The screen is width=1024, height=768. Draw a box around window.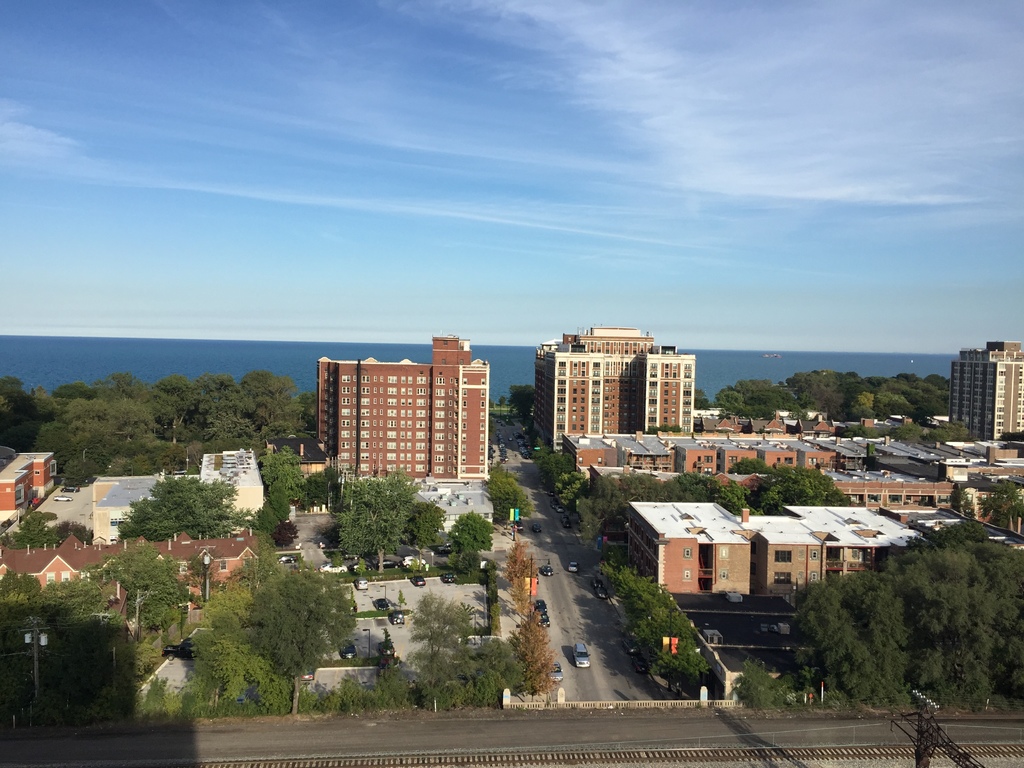
342 441 350 450.
